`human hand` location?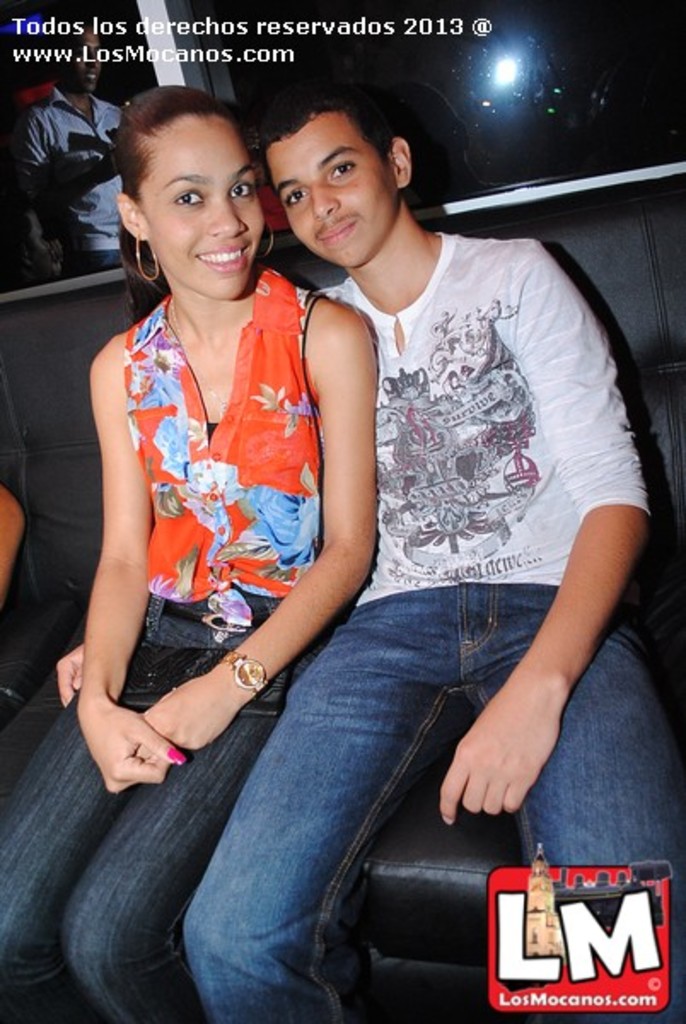
82/698/188/797
